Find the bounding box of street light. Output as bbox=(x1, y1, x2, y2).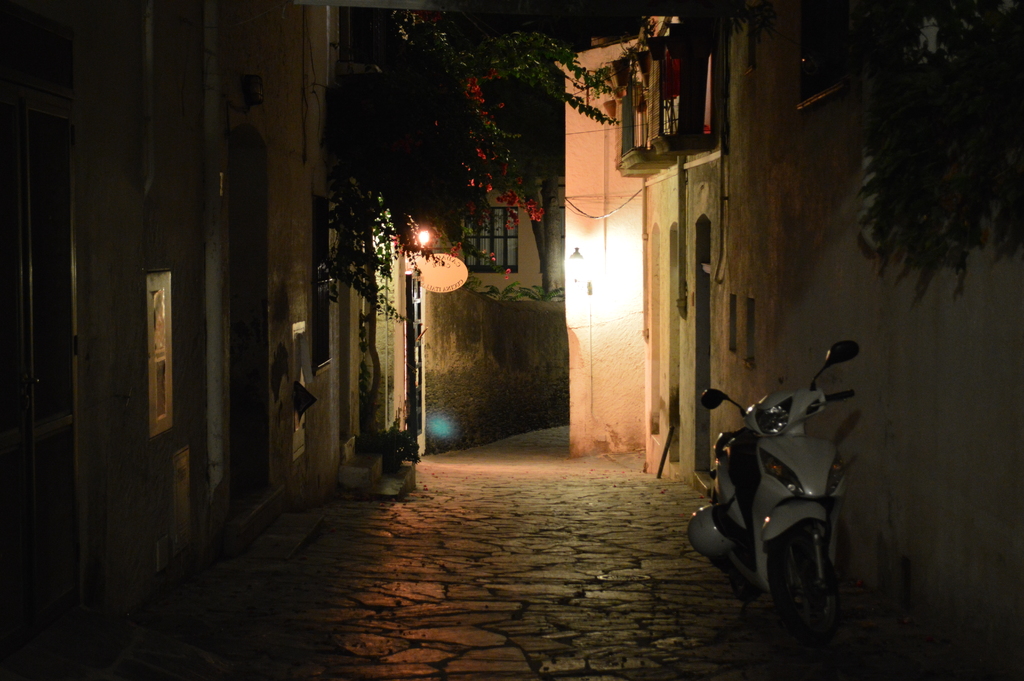
bbox=(396, 220, 431, 453).
